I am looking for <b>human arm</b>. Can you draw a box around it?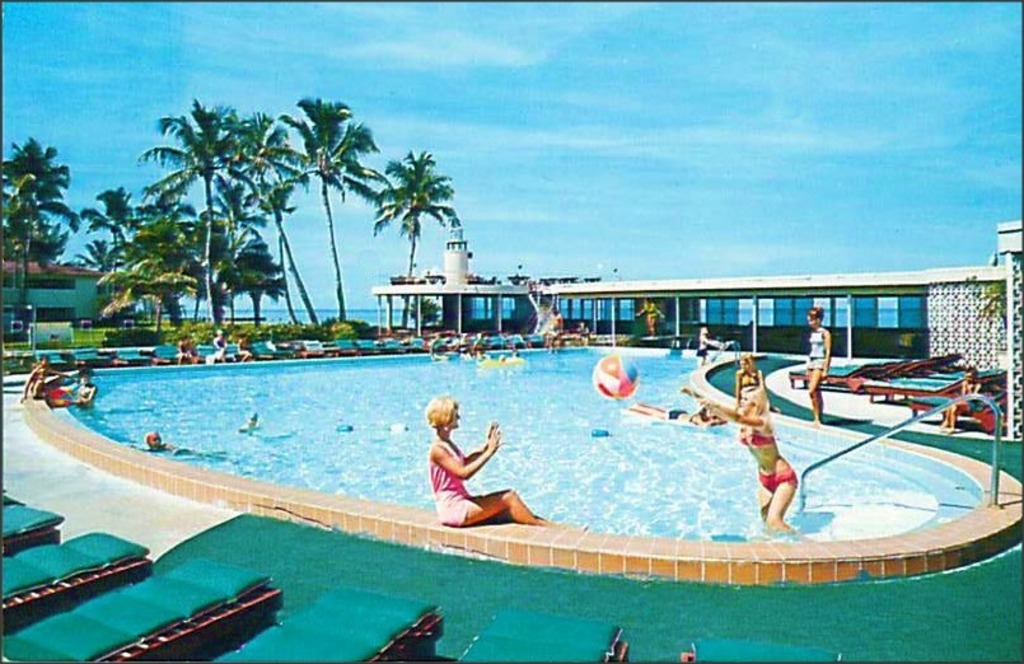
Sure, the bounding box is region(431, 426, 501, 478).
